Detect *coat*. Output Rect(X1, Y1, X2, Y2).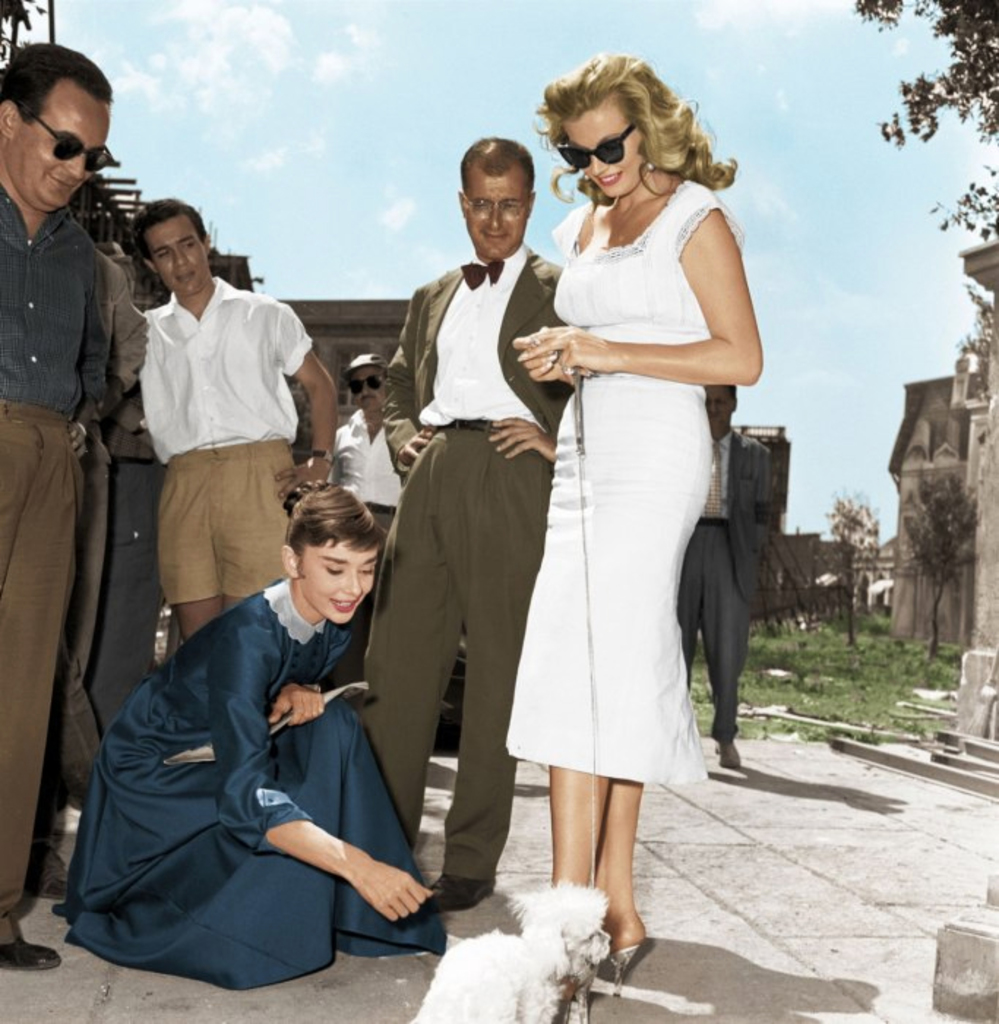
Rect(373, 252, 578, 473).
